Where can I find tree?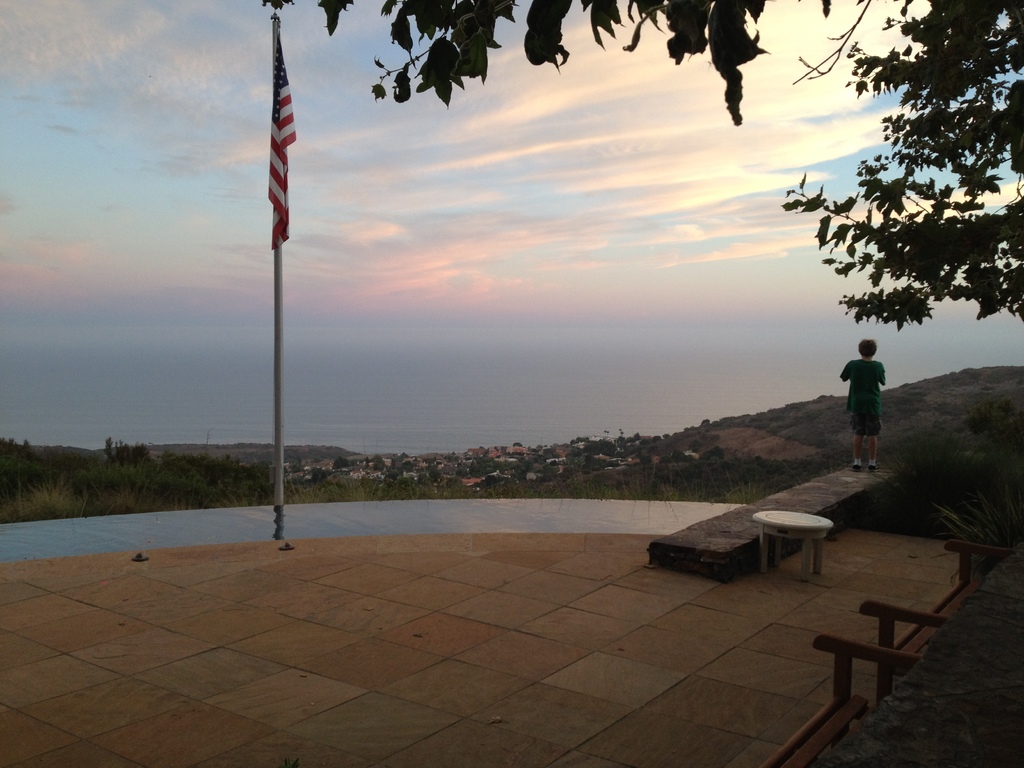
You can find it at (left=259, top=0, right=1023, bottom=329).
